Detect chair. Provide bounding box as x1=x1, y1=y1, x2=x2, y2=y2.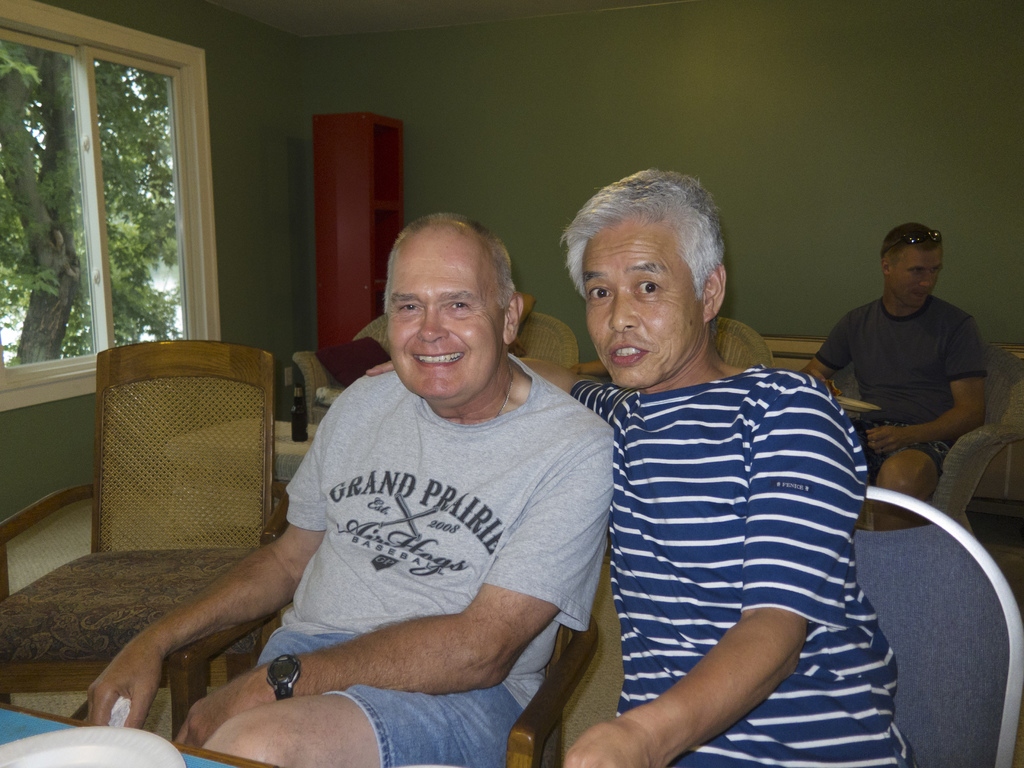
x1=850, y1=478, x2=1023, y2=767.
